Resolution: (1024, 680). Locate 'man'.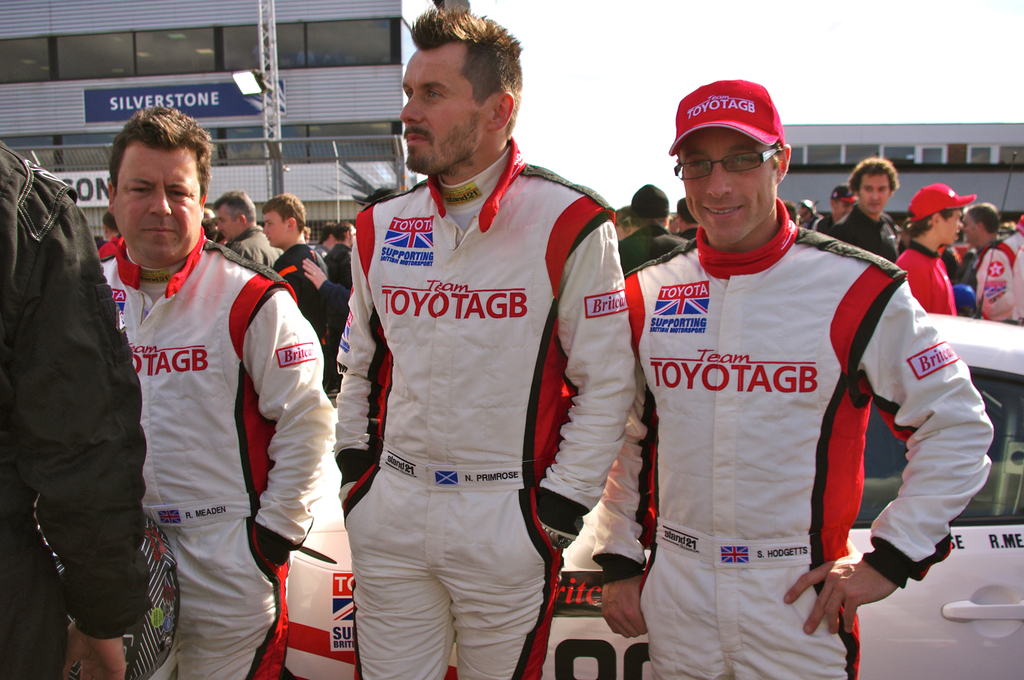
pyautogui.locateOnScreen(329, 2, 632, 679).
